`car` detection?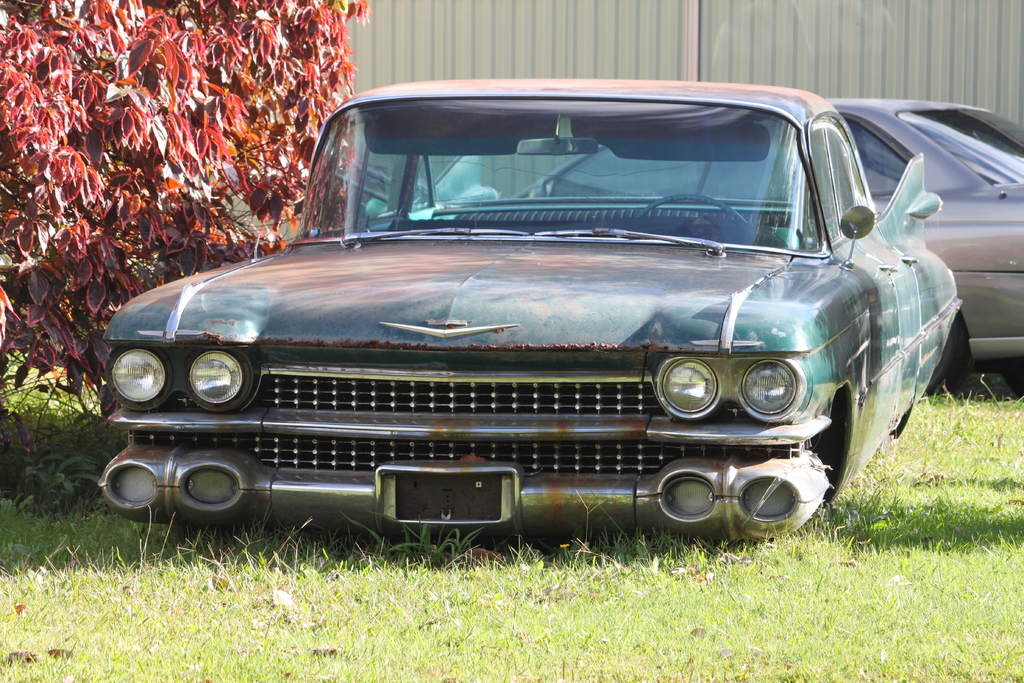
bbox=[80, 70, 973, 538]
